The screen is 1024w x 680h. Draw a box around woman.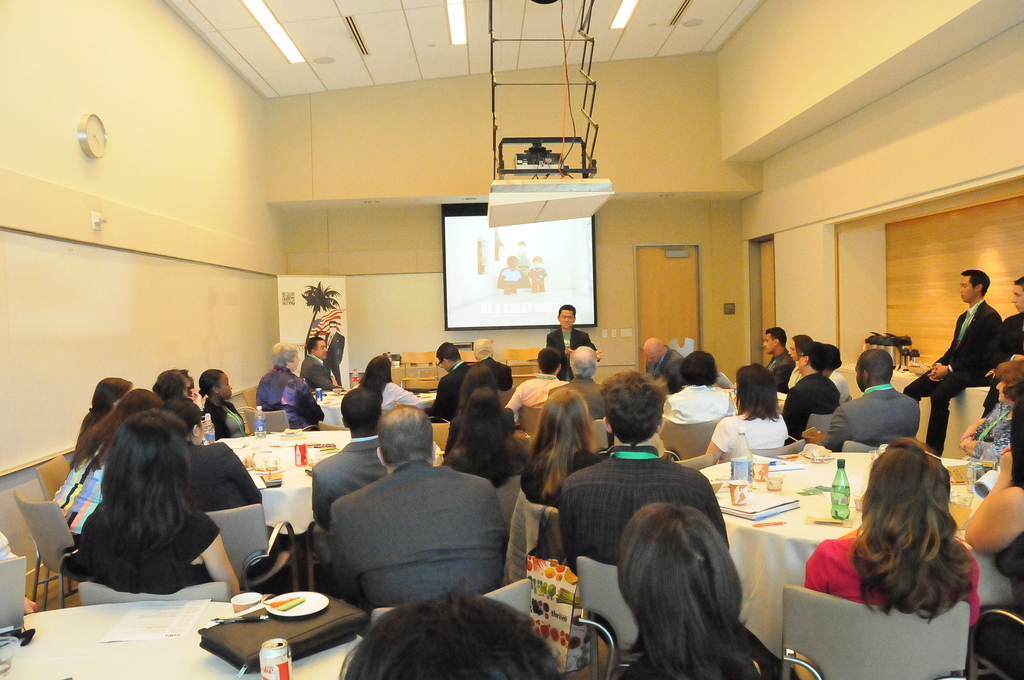
(left=698, top=363, right=787, bottom=469).
